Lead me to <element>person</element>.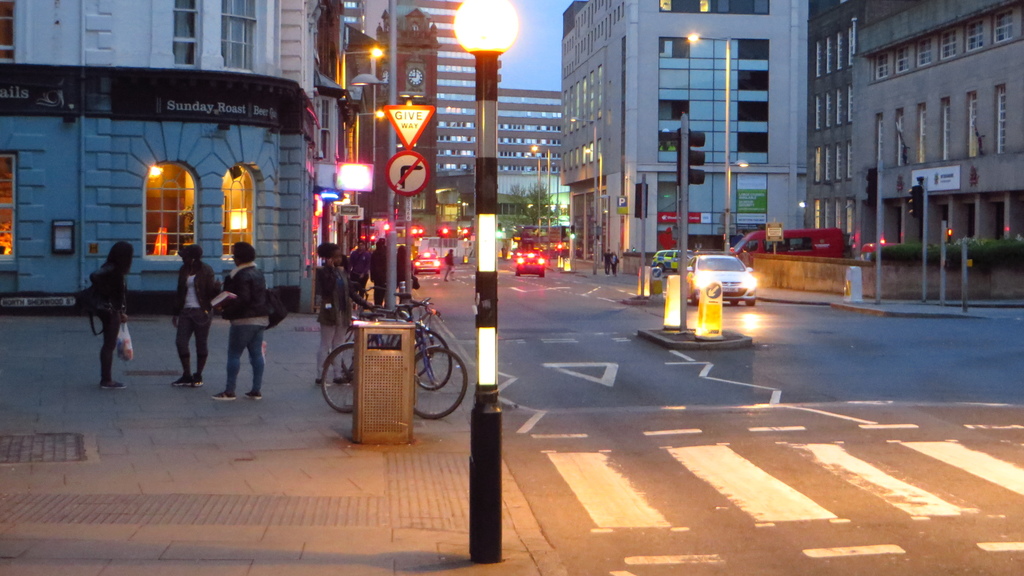
Lead to (left=369, top=237, right=419, bottom=314).
